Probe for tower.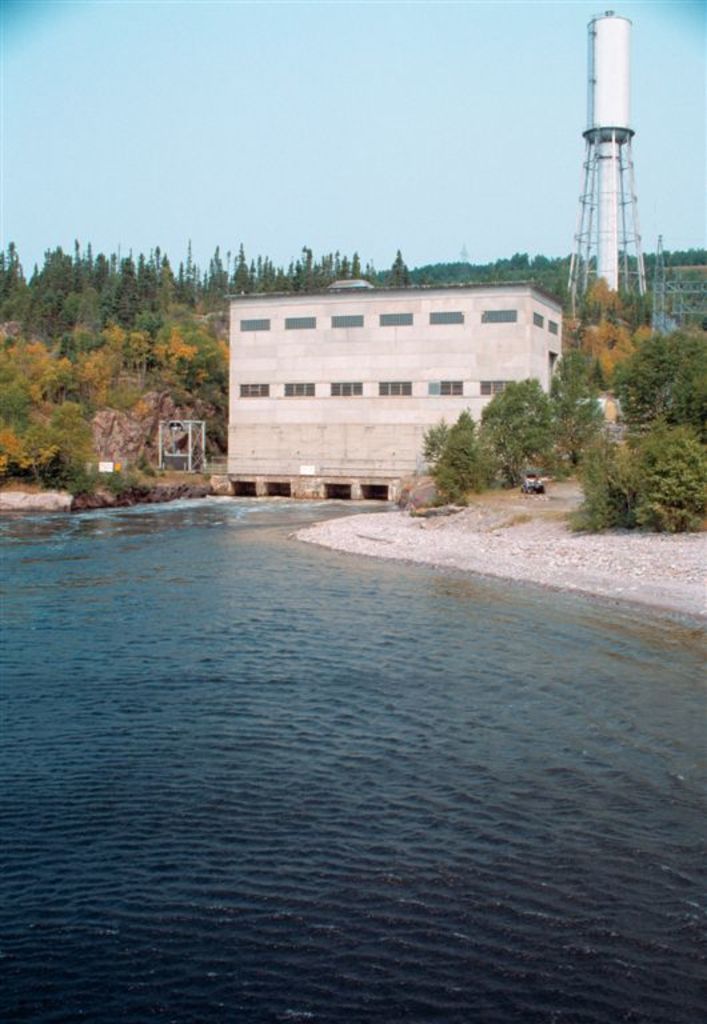
Probe result: bbox(579, 48, 664, 305).
